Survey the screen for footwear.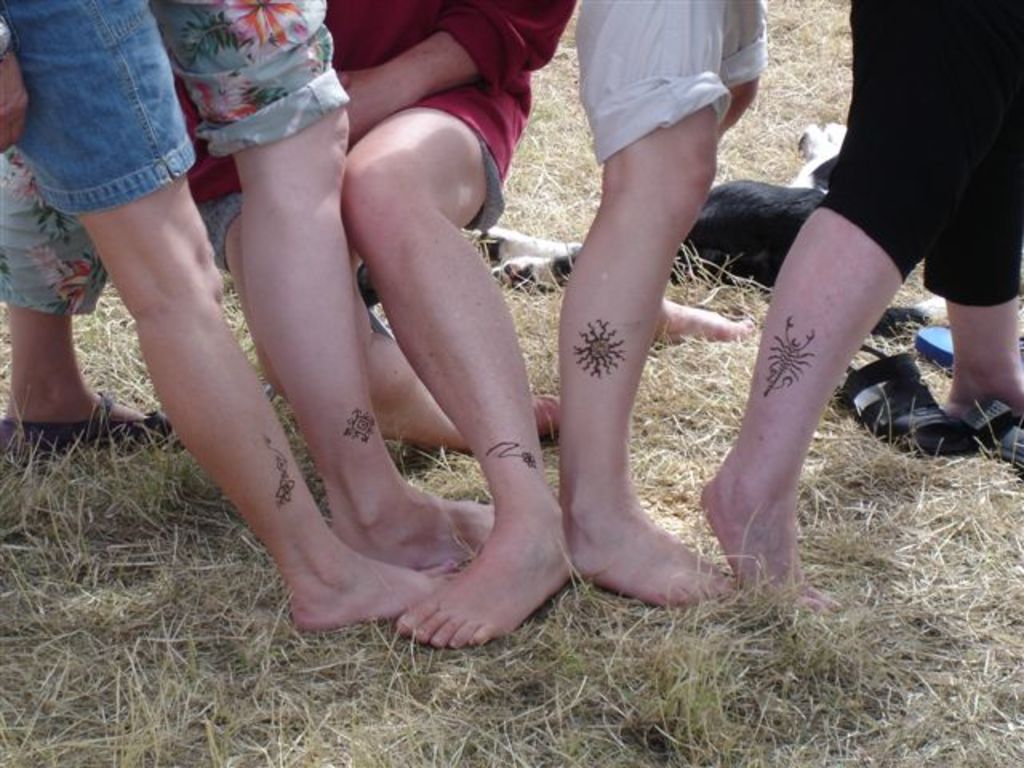
Survey found: region(917, 323, 958, 363).
